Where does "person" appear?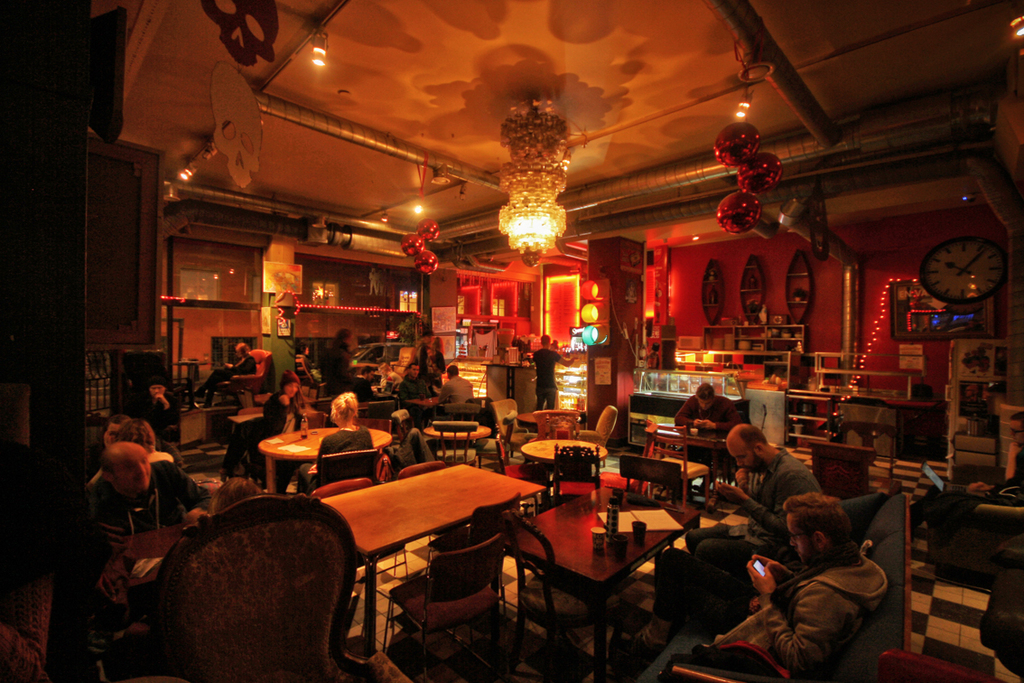
Appears at bbox(380, 405, 440, 484).
